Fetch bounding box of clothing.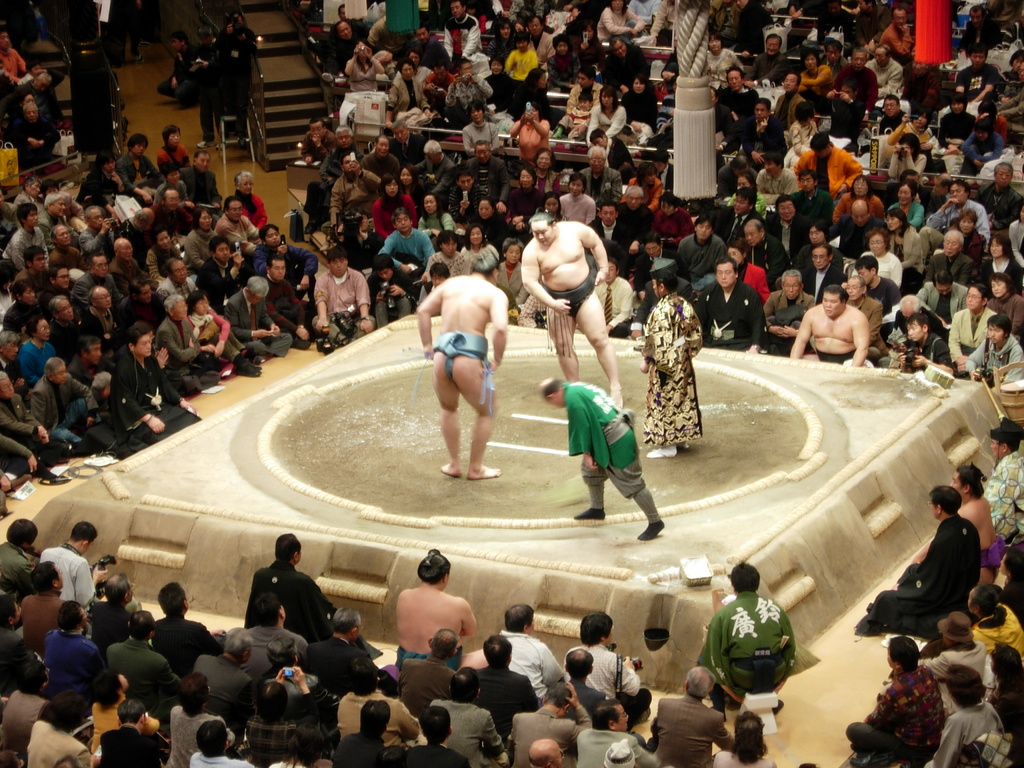
Bbox: locate(300, 637, 350, 692).
